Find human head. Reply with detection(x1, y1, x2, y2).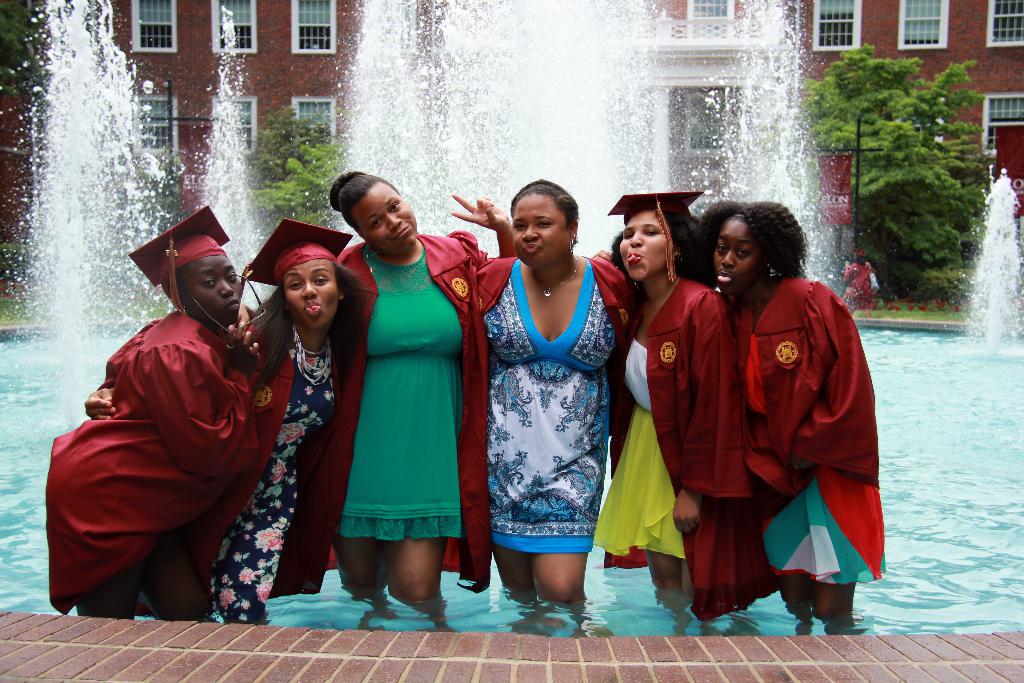
detection(607, 188, 701, 286).
